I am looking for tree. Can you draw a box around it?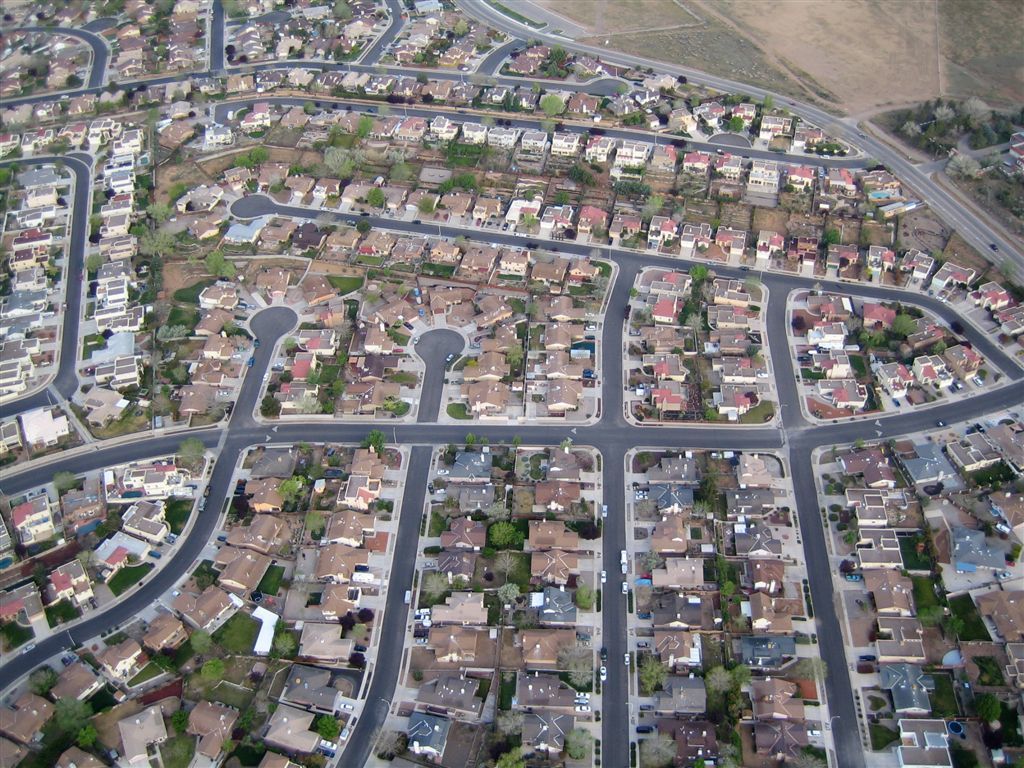
Sure, the bounding box is bbox(902, 99, 1023, 147).
